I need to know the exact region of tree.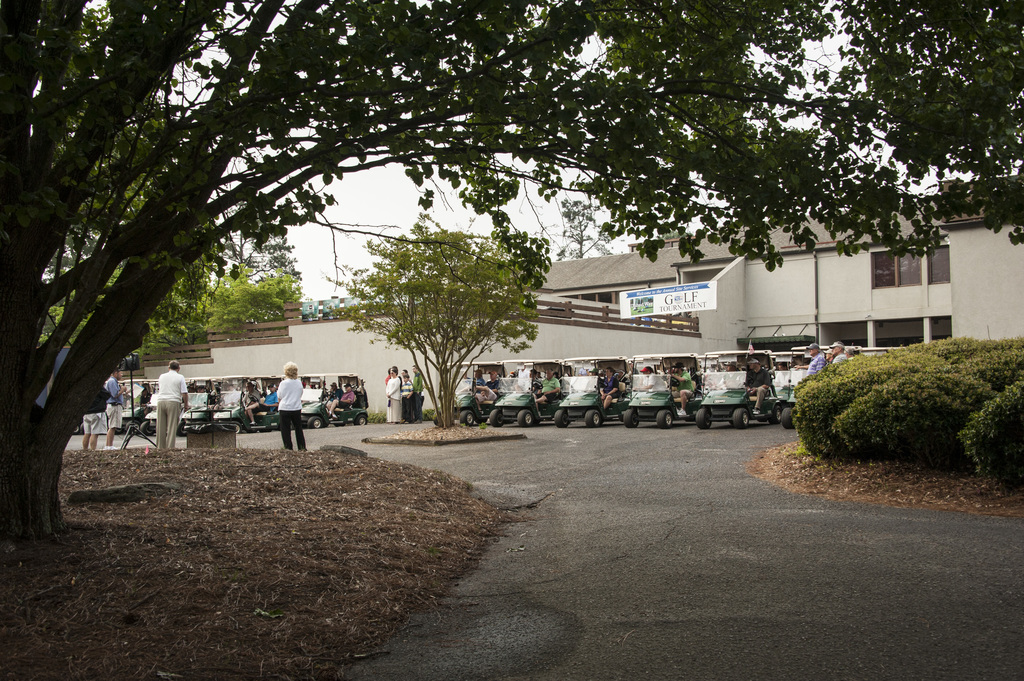
Region: pyautogui.locateOnScreen(40, 51, 307, 366).
